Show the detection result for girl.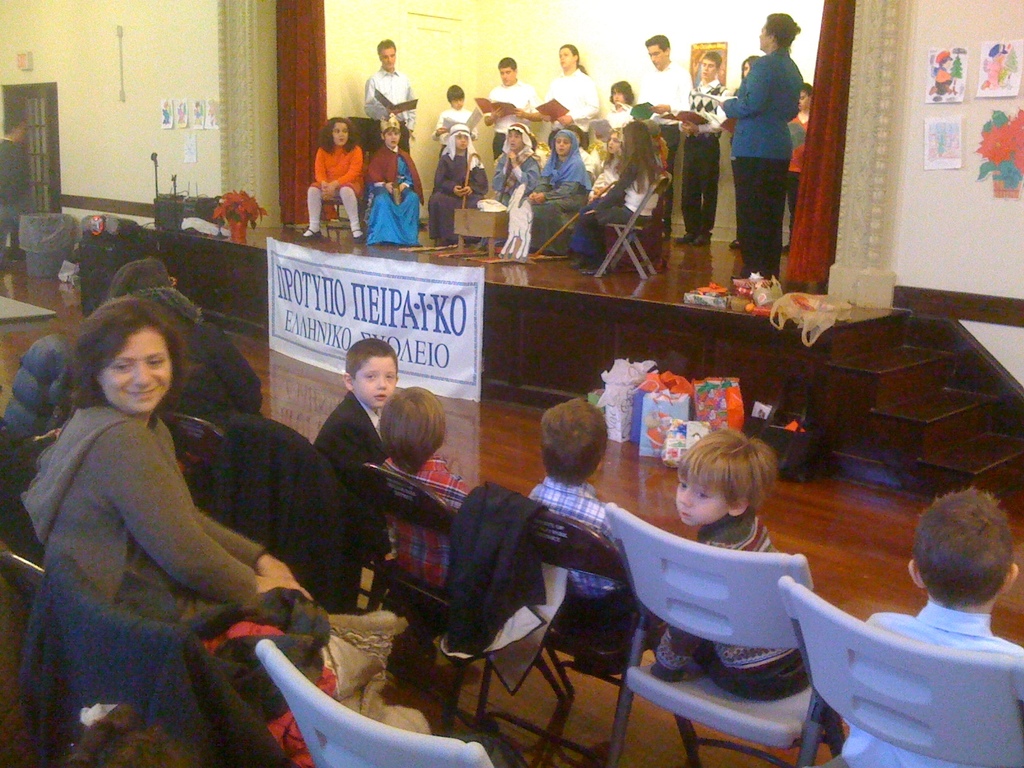
select_region(294, 111, 374, 241).
